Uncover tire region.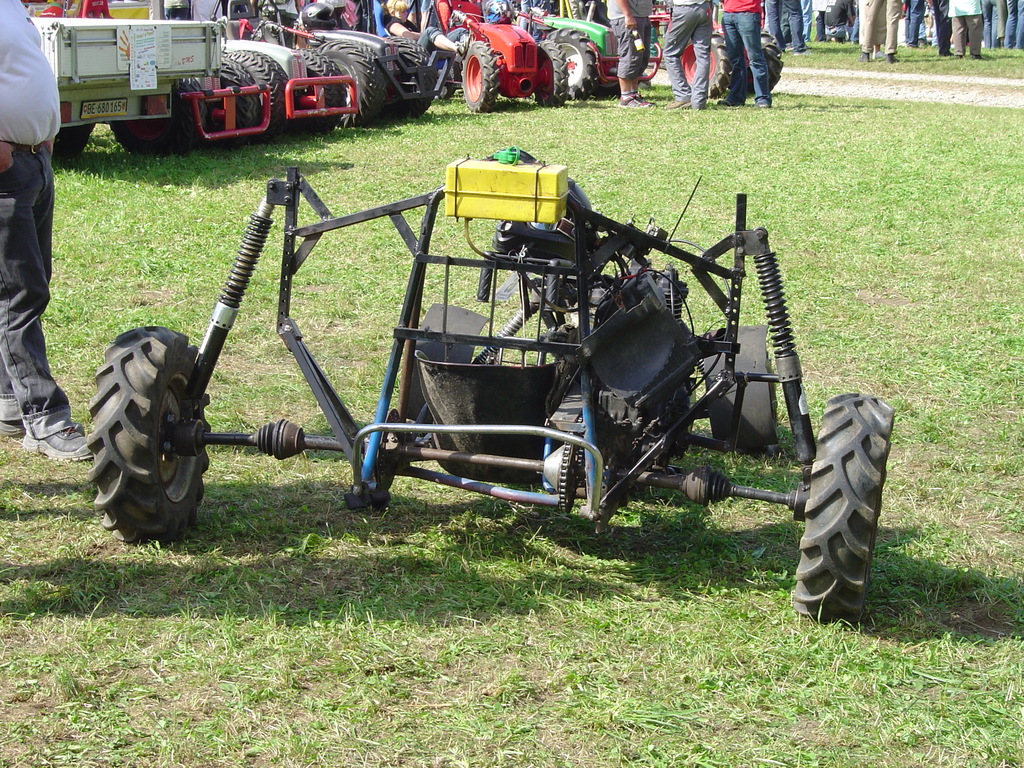
Uncovered: bbox=[693, 326, 779, 438].
